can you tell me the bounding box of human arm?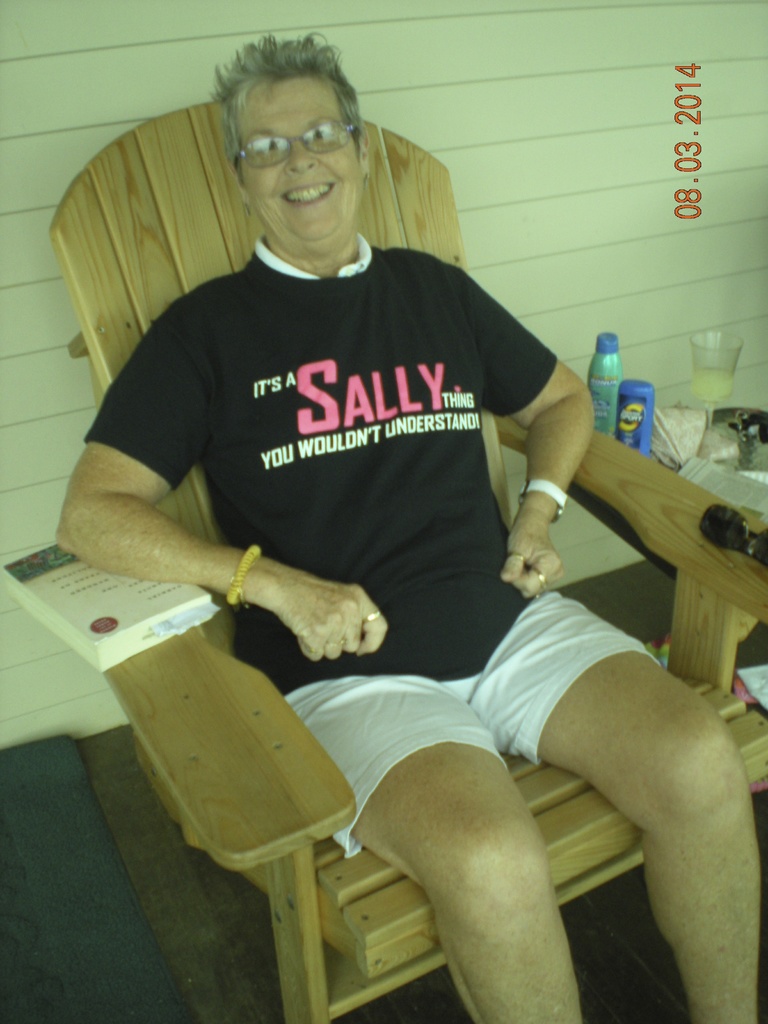
bbox(51, 319, 392, 664).
